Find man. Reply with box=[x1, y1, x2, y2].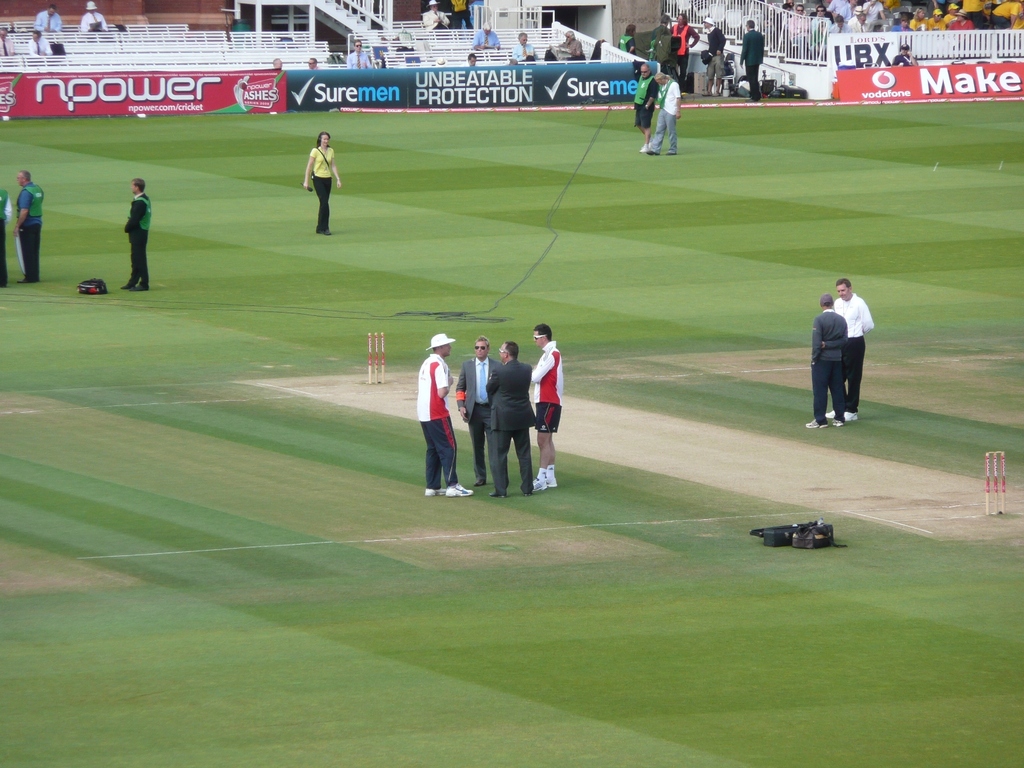
box=[307, 57, 319, 69].
